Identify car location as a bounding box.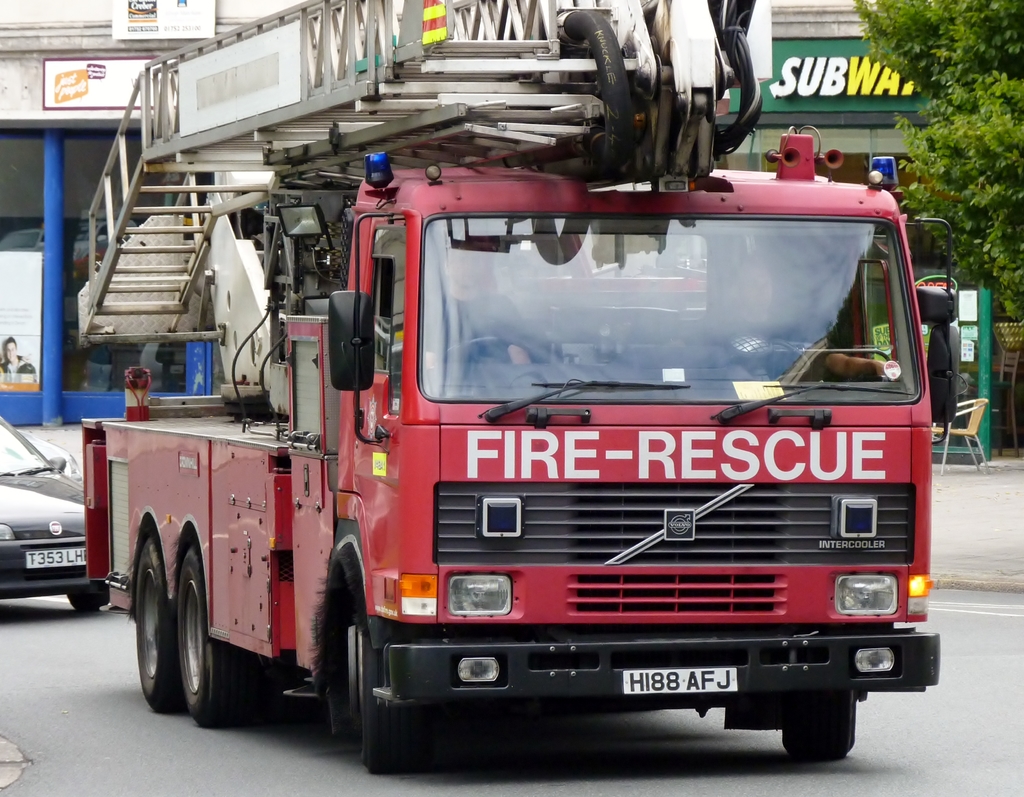
<bbox>16, 428, 82, 486</bbox>.
